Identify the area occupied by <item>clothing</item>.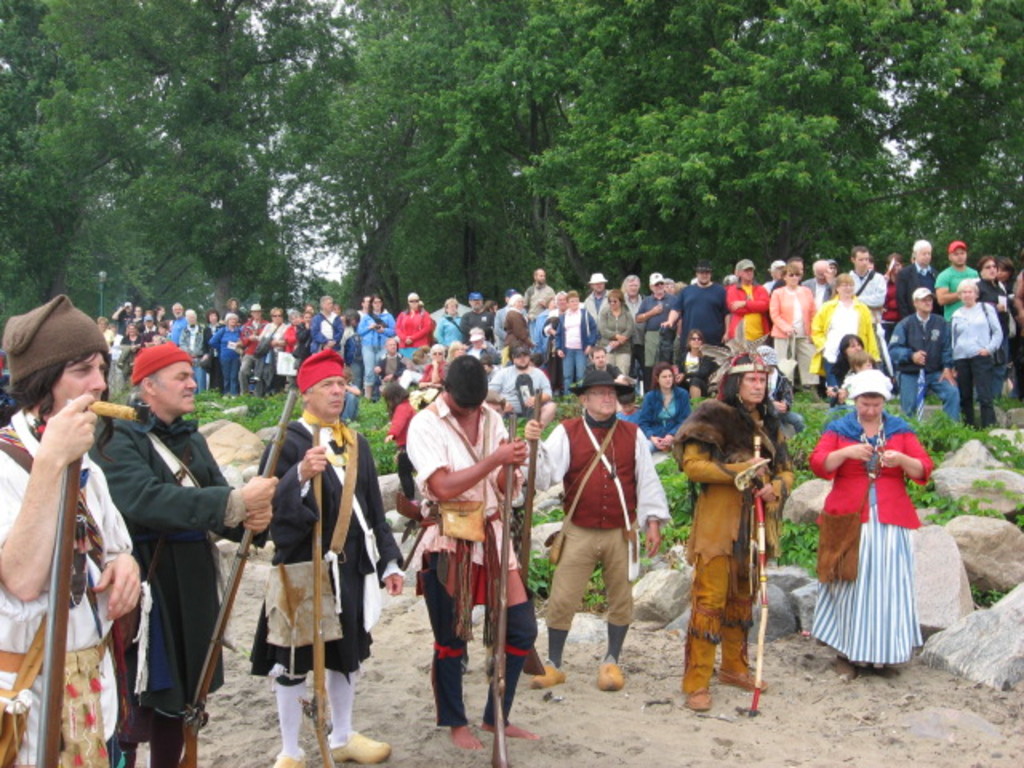
Area: bbox=(82, 389, 245, 766).
